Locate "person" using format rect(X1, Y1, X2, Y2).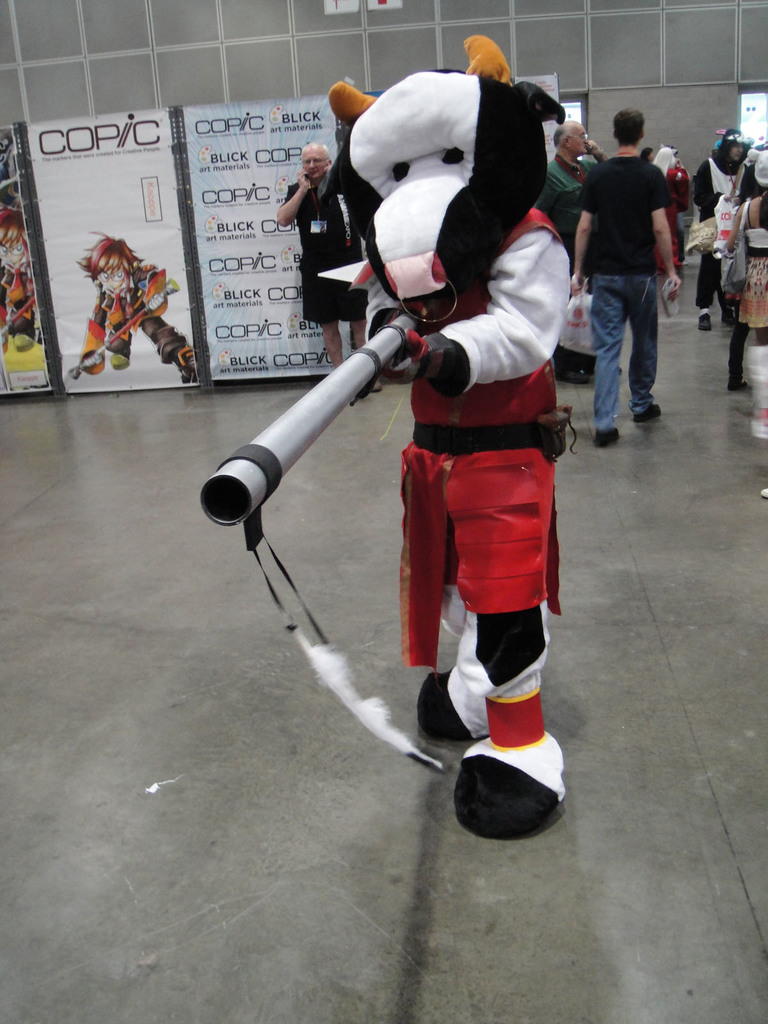
rect(570, 109, 687, 449).
